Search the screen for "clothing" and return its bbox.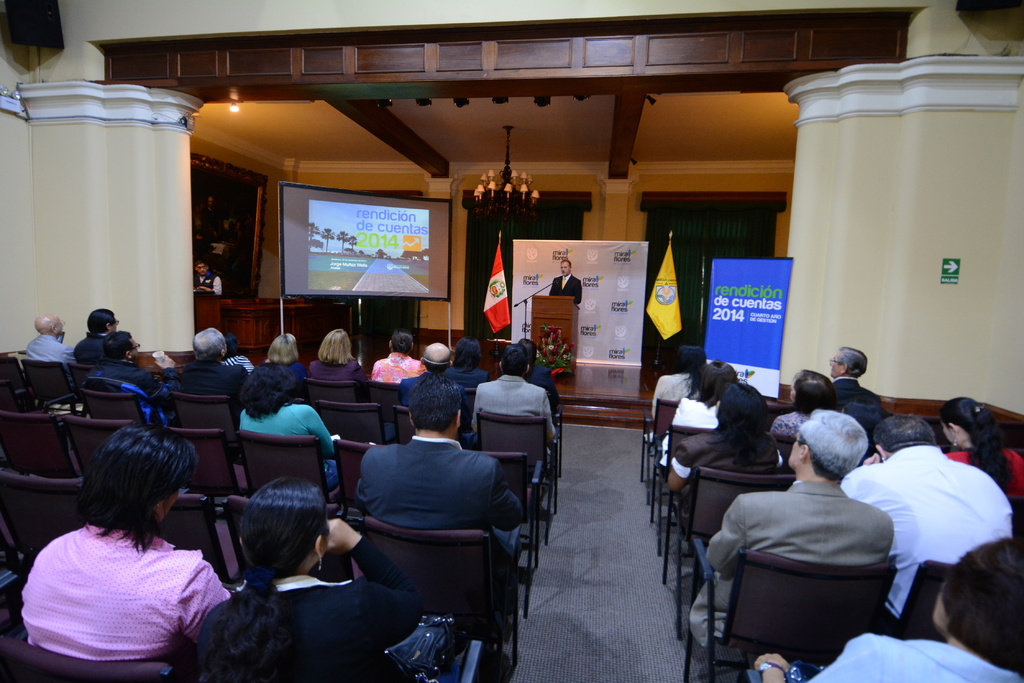
Found: <bbox>83, 367, 169, 428</bbox>.
